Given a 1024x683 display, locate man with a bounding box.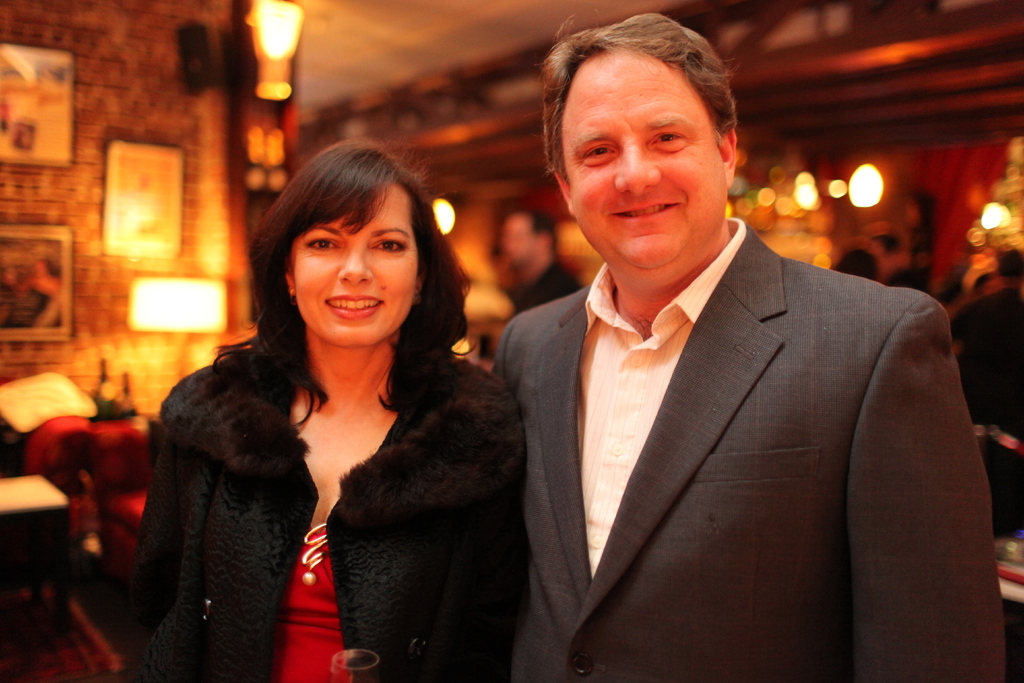
Located: 419,54,961,674.
